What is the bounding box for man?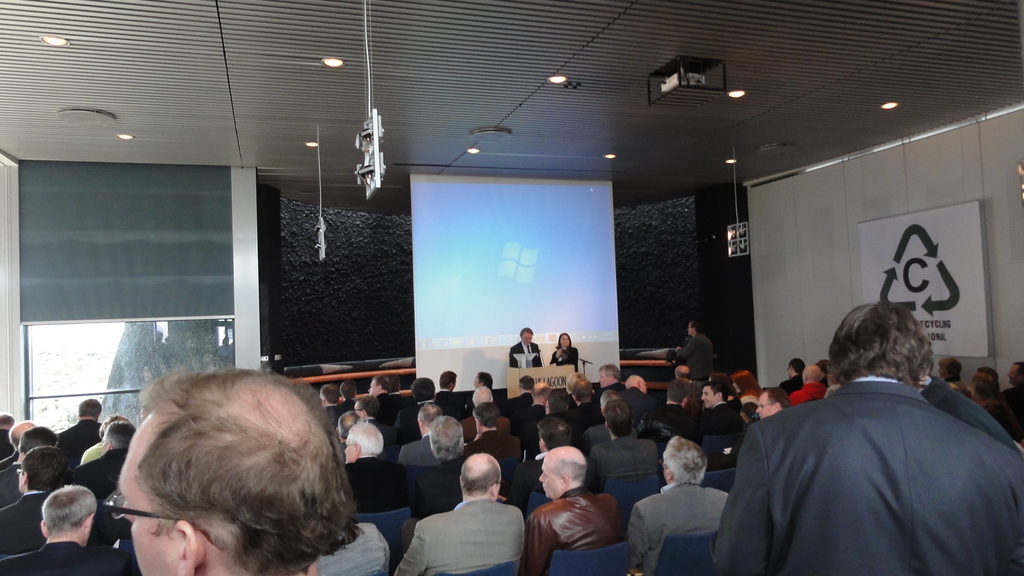
pyautogui.locateOnScreen(691, 376, 749, 444).
